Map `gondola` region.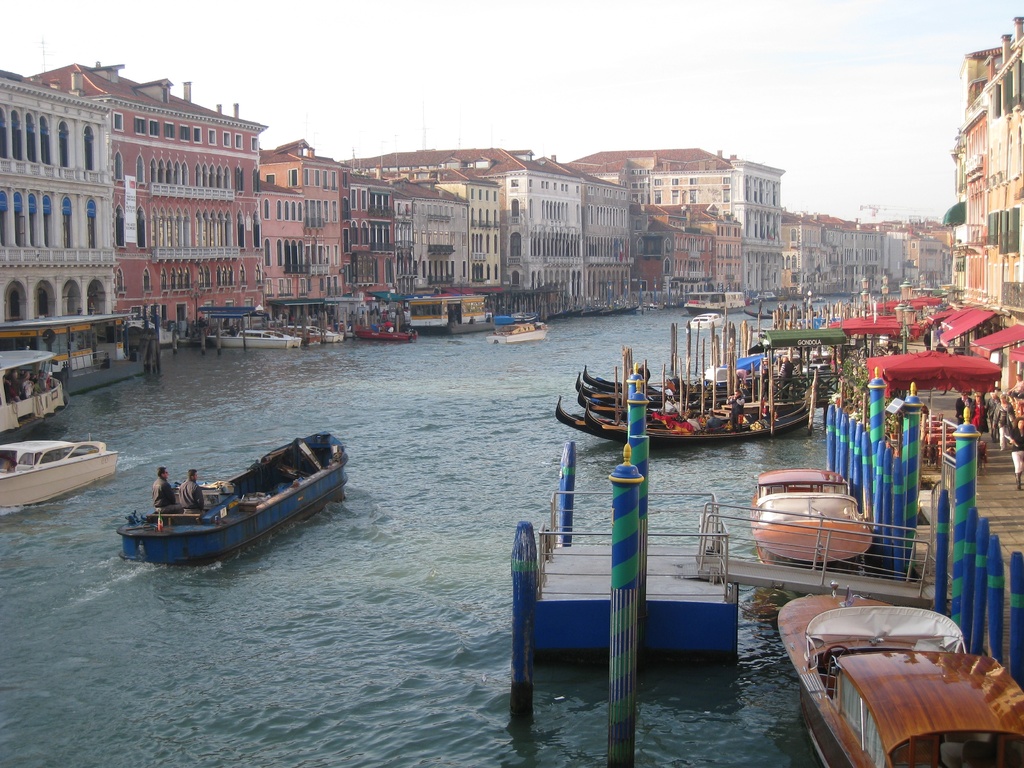
Mapped to BBox(583, 397, 817, 438).
